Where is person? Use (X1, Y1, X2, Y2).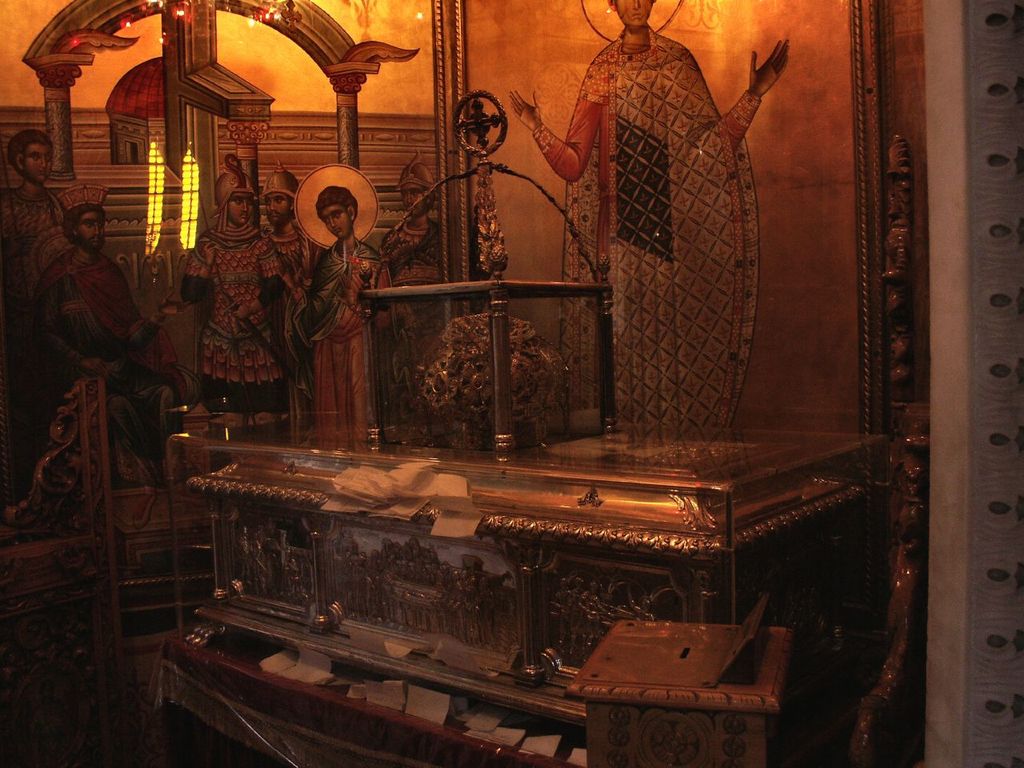
(363, 164, 455, 312).
